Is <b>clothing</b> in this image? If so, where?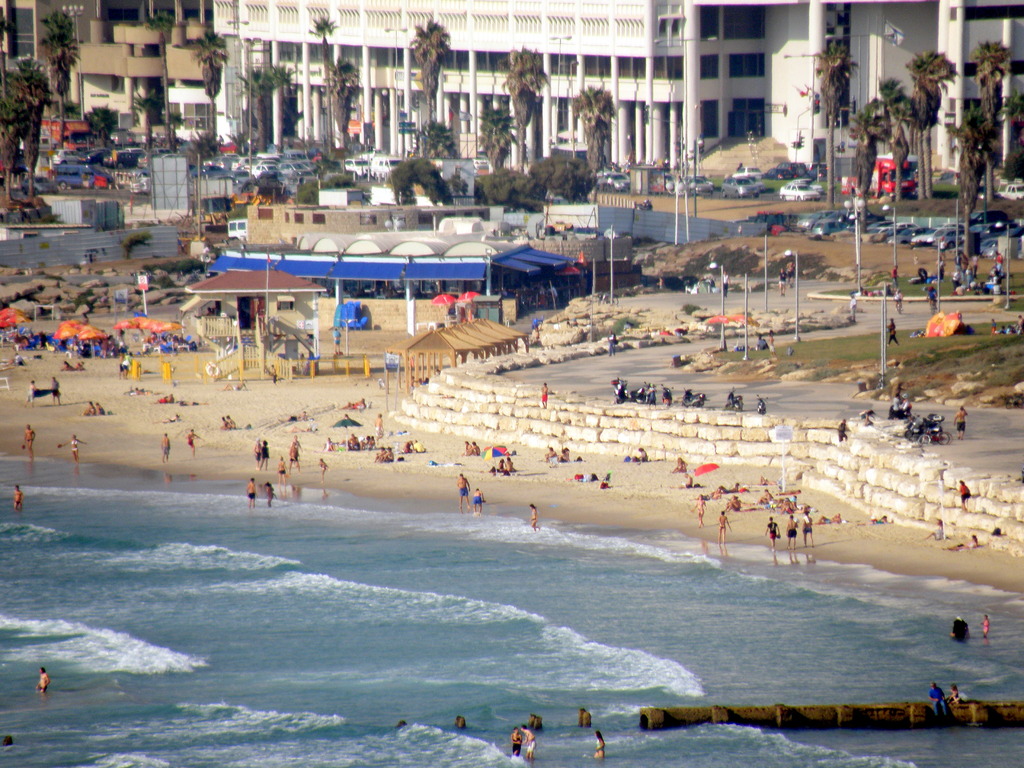
Yes, at <box>164,445,167,452</box>.
